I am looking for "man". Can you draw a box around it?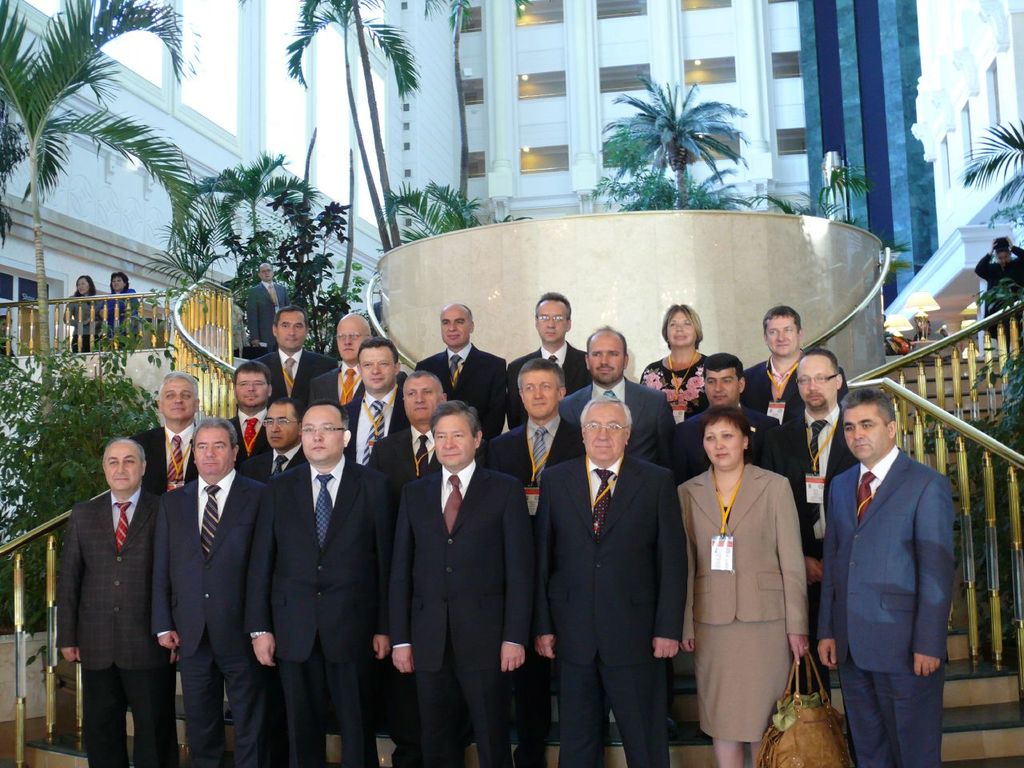
Sure, the bounding box is <region>55, 434, 183, 767</region>.
